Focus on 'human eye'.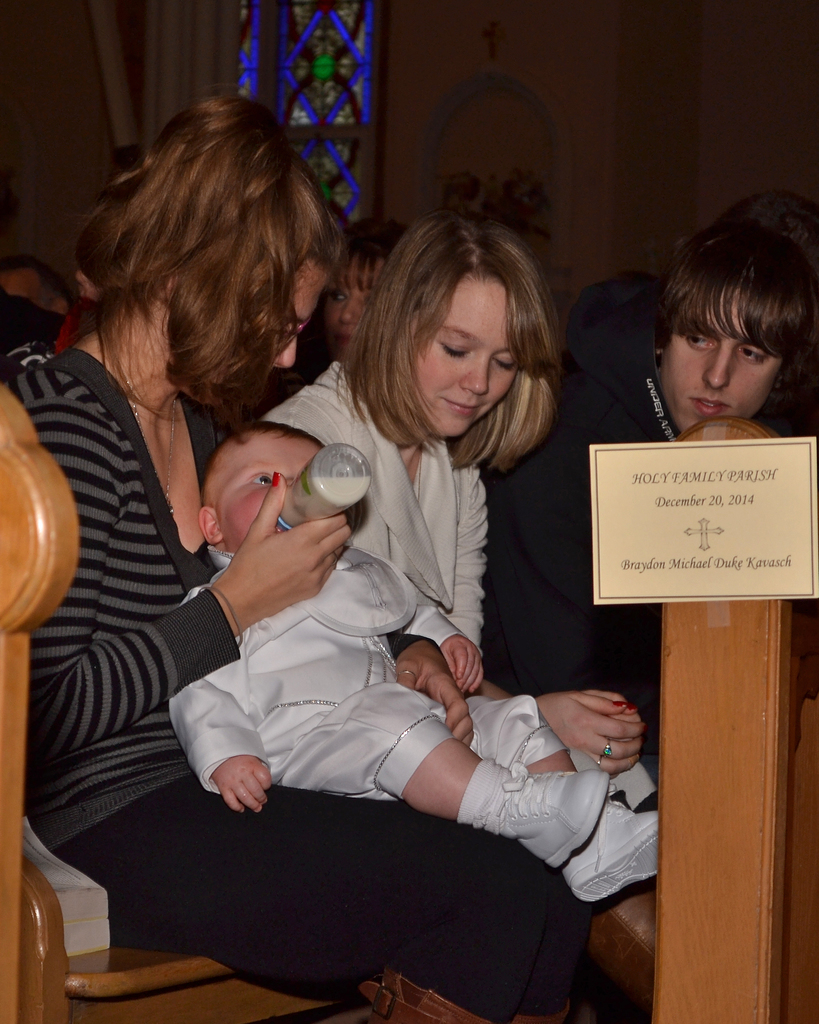
Focused at 489:349:519:373.
